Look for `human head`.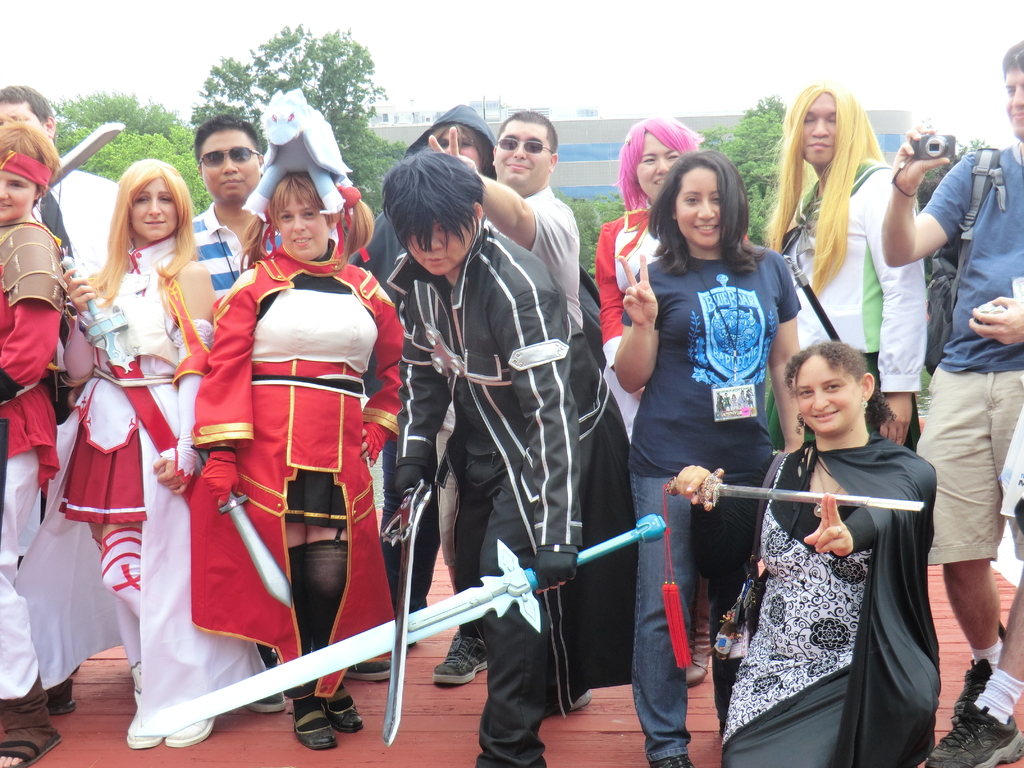
Found: locate(1002, 35, 1023, 141).
